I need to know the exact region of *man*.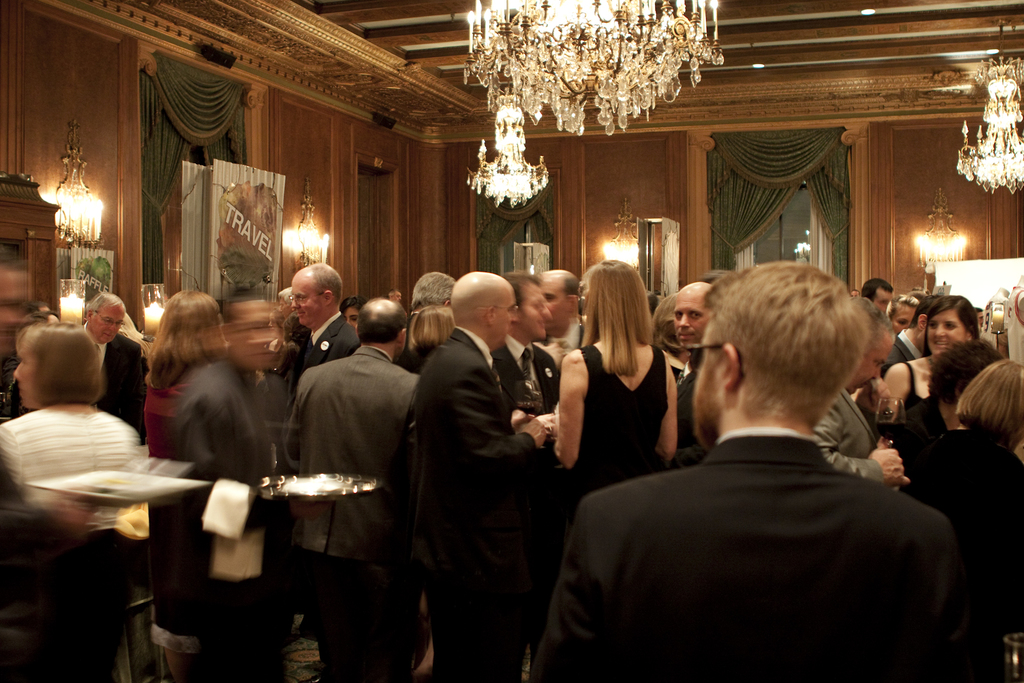
Region: (x1=977, y1=307, x2=988, y2=334).
